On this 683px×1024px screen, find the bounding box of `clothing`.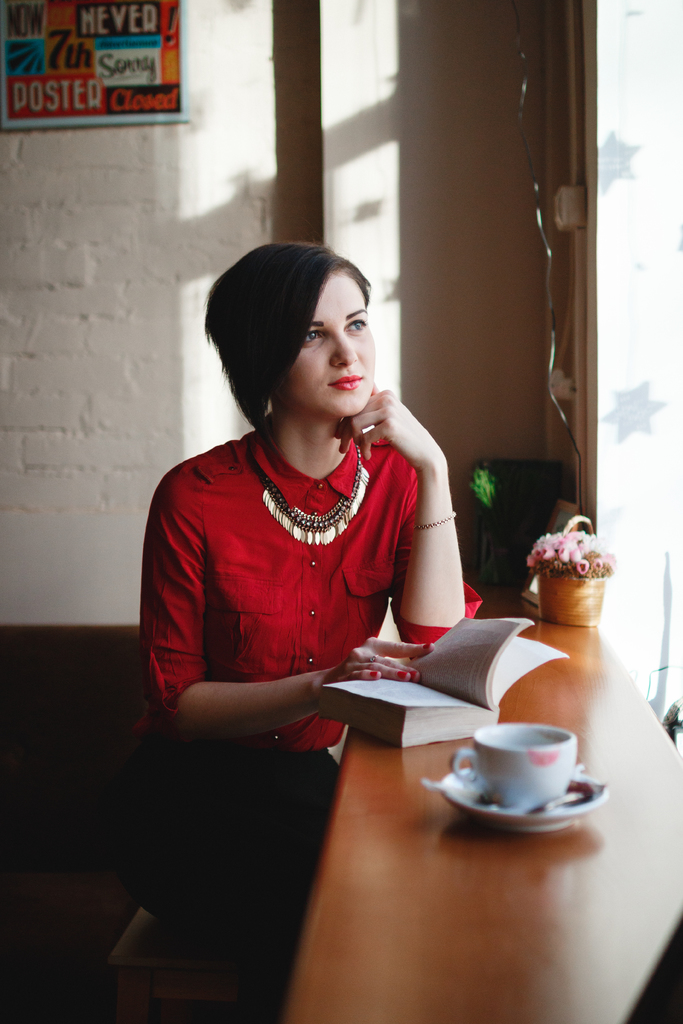
Bounding box: {"x1": 100, "y1": 419, "x2": 492, "y2": 786}.
